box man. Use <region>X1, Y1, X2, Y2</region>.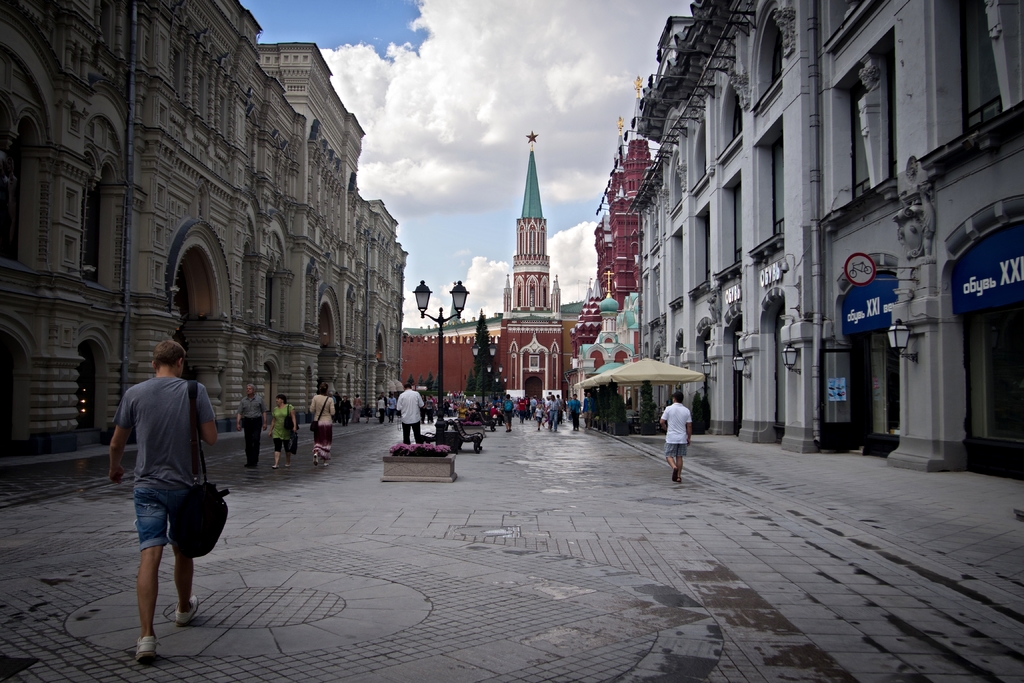
<region>567, 391, 582, 431</region>.
